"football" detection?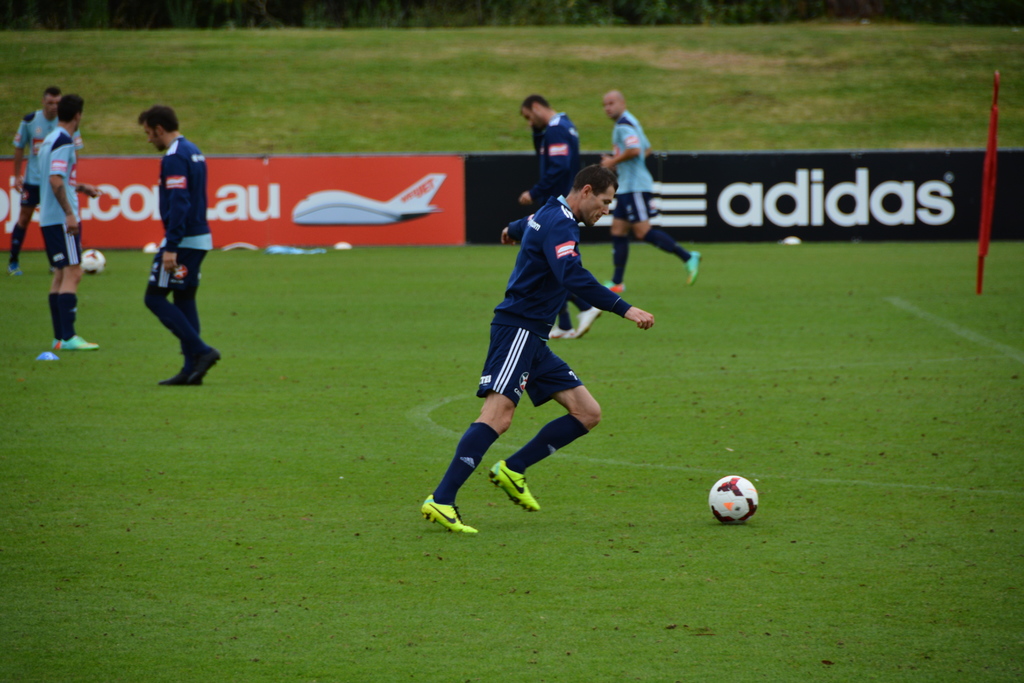
pyautogui.locateOnScreen(75, 247, 108, 278)
